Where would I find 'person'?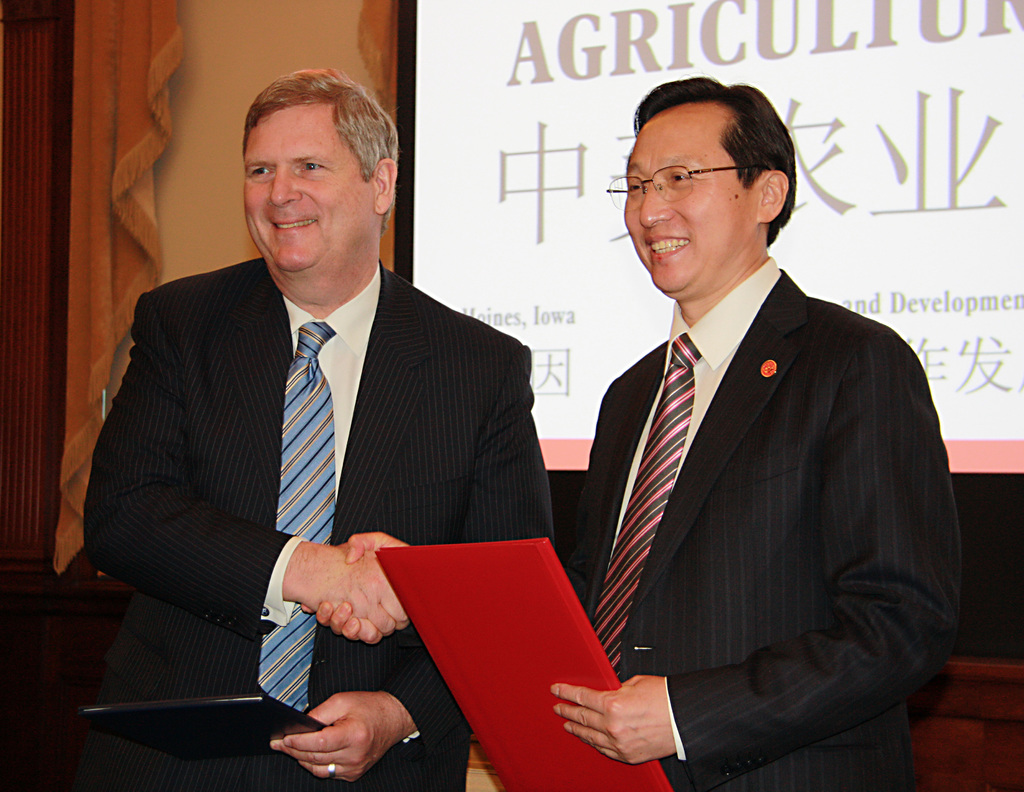
At detection(548, 76, 968, 791).
